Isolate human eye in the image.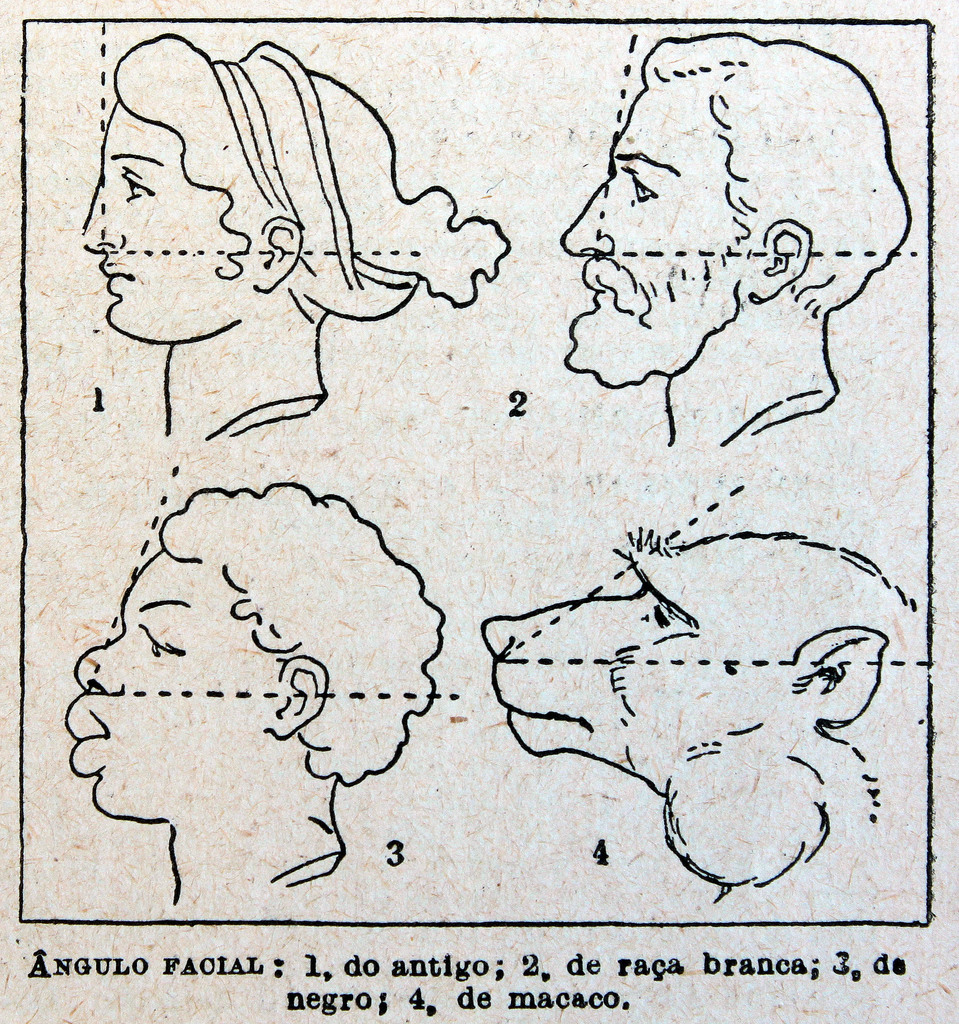
Isolated region: 129:614:183:664.
